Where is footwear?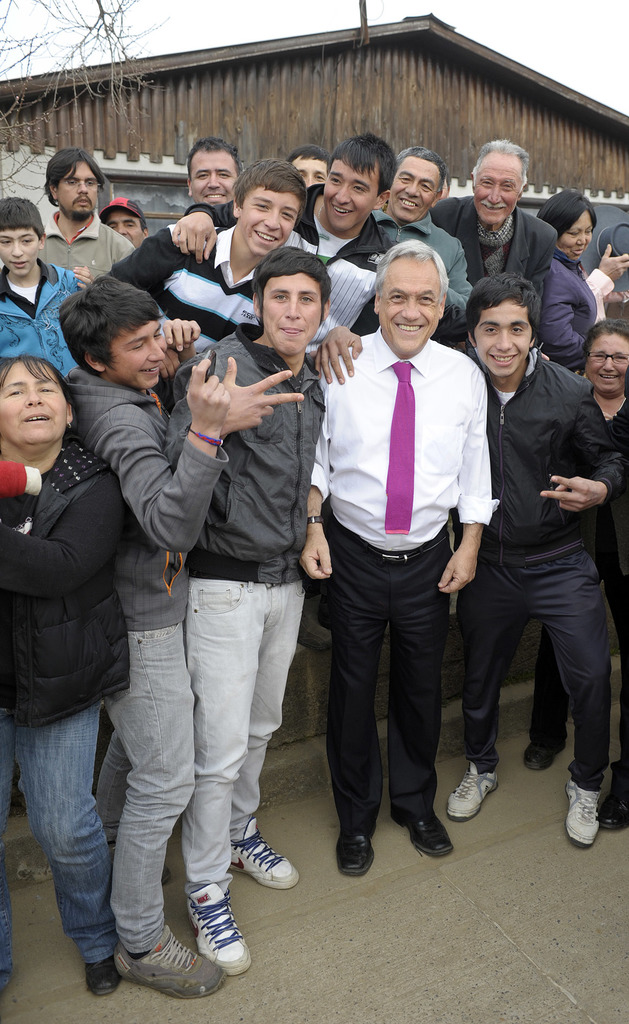
443/764/505/816.
